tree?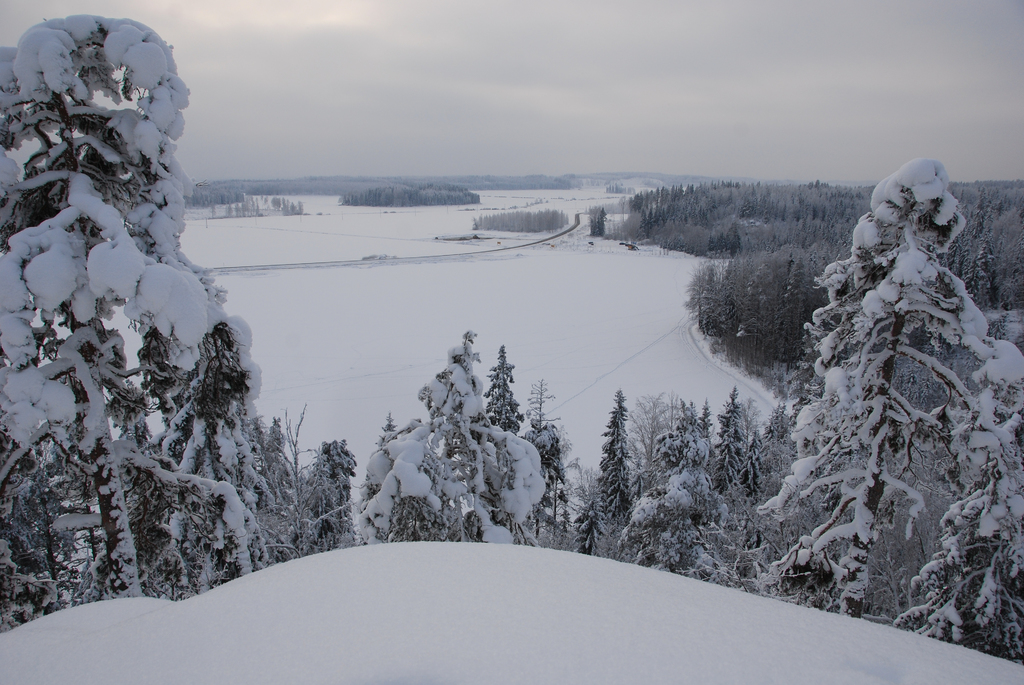
352,328,552,549
